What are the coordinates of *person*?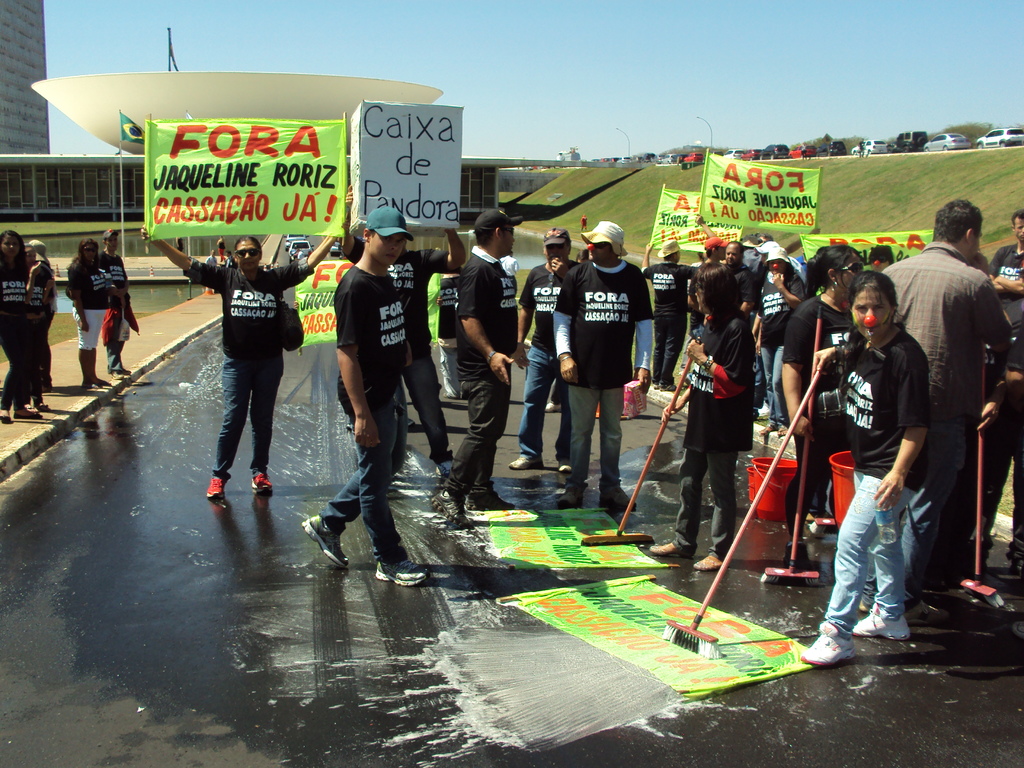
<box>691,239,723,338</box>.
